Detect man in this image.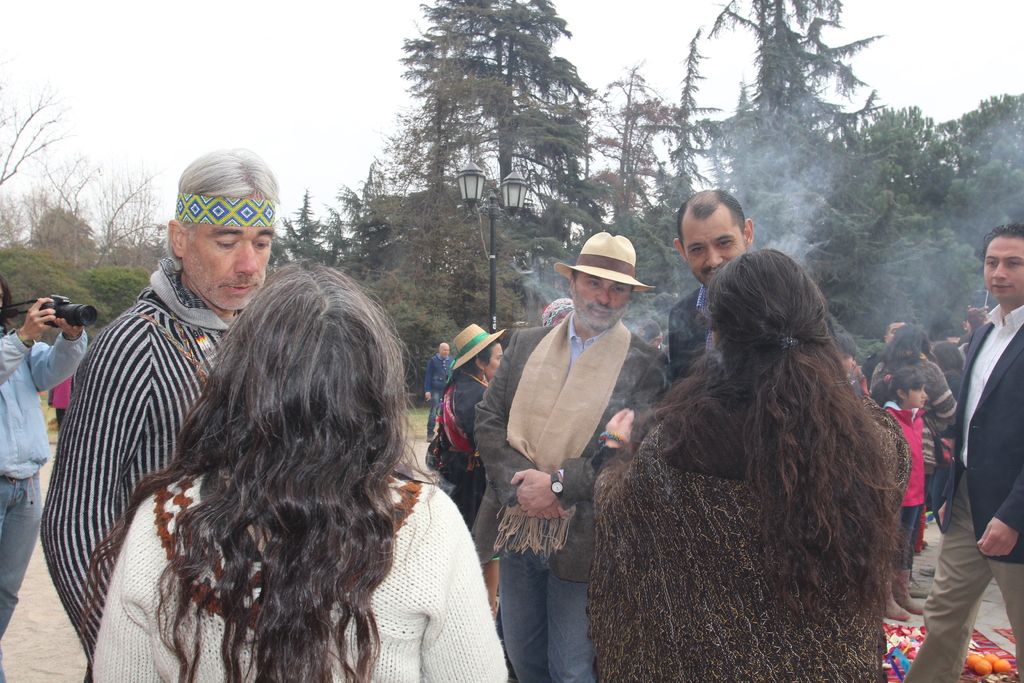
Detection: box=[669, 186, 754, 384].
